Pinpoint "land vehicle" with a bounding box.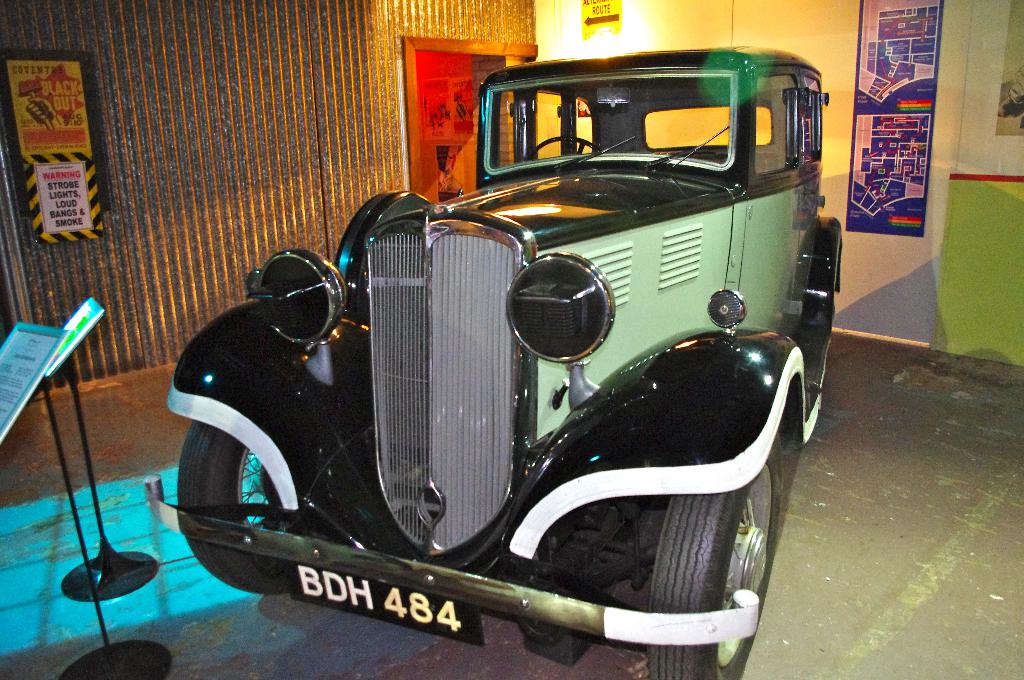
bbox=[147, 17, 867, 679].
